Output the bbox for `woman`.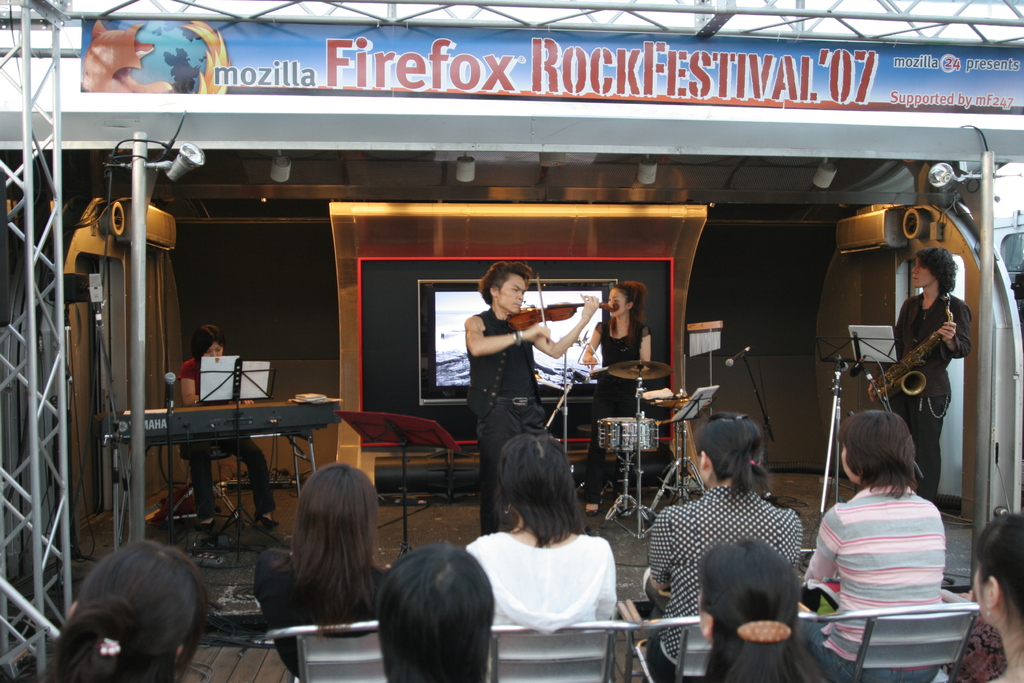
239:466:396:655.
